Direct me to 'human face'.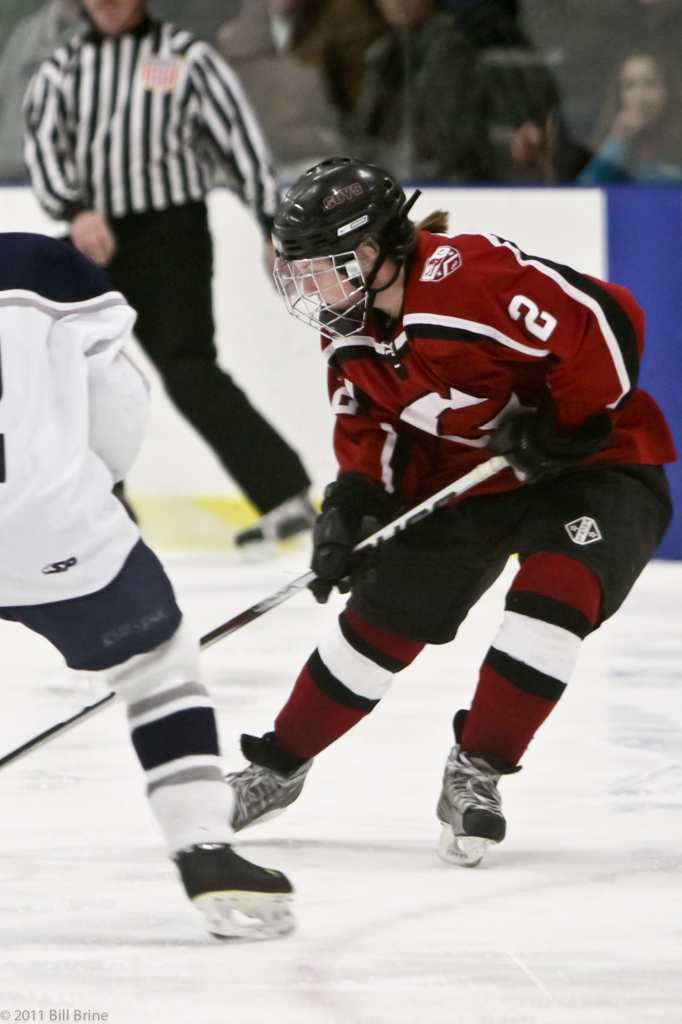
Direction: 622 56 667 126.
